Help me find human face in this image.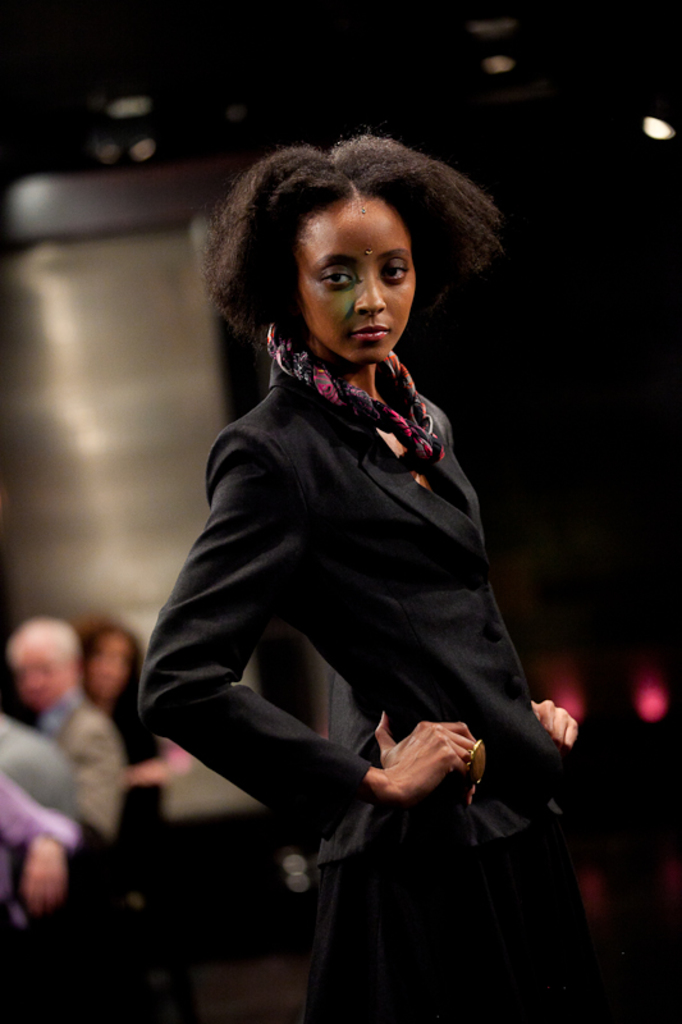
Found it: (left=294, top=205, right=420, bottom=361).
